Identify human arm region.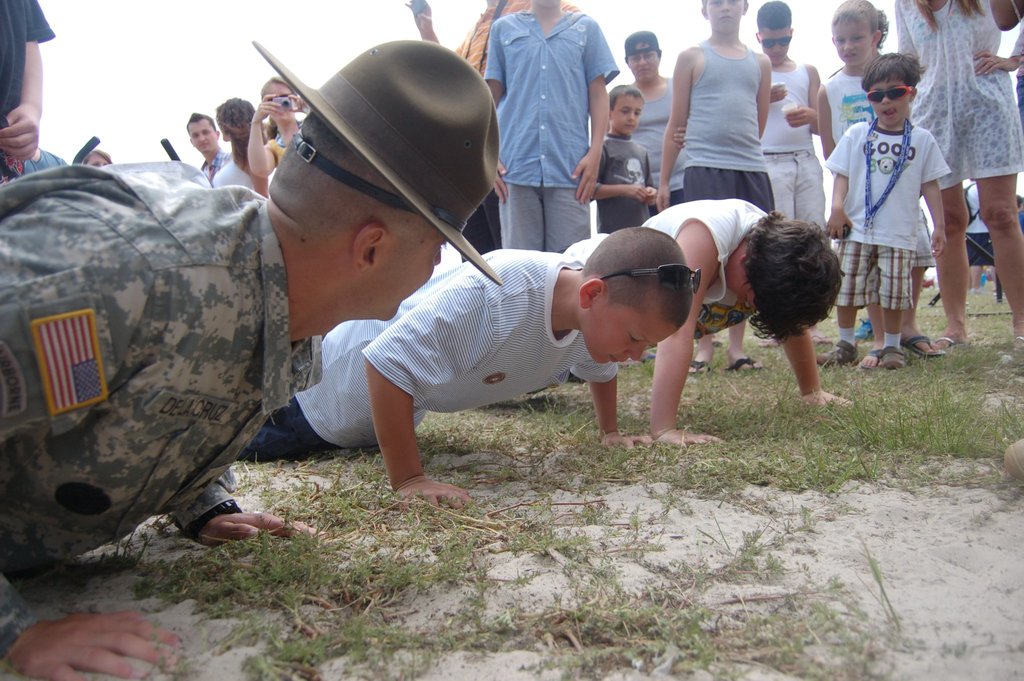
Region: (x1=250, y1=93, x2=286, y2=187).
